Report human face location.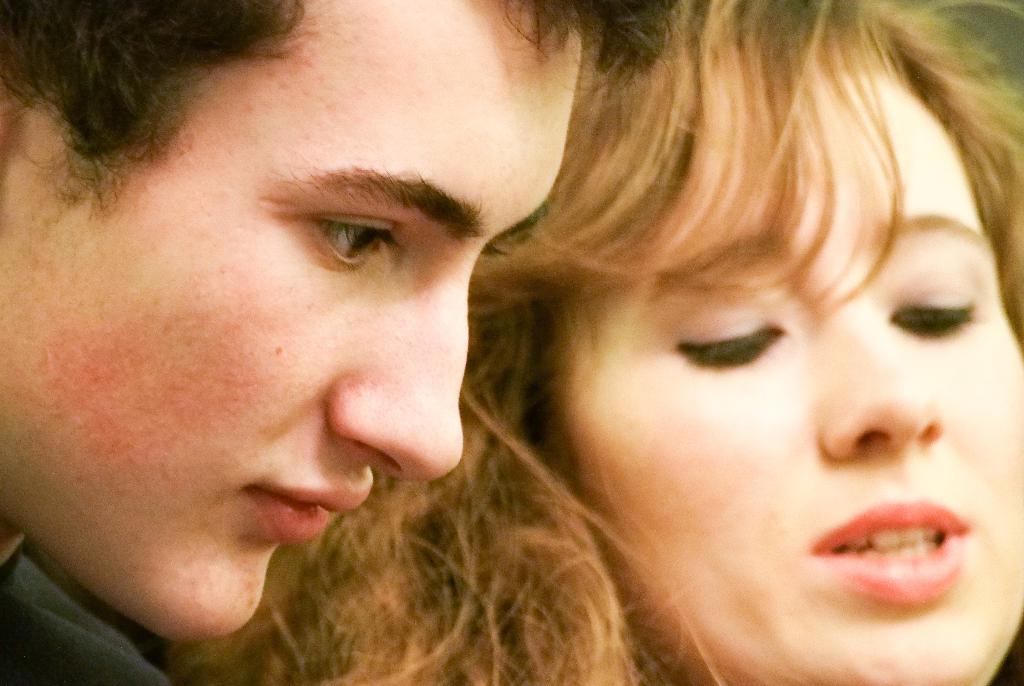
Report: crop(3, 0, 583, 644).
